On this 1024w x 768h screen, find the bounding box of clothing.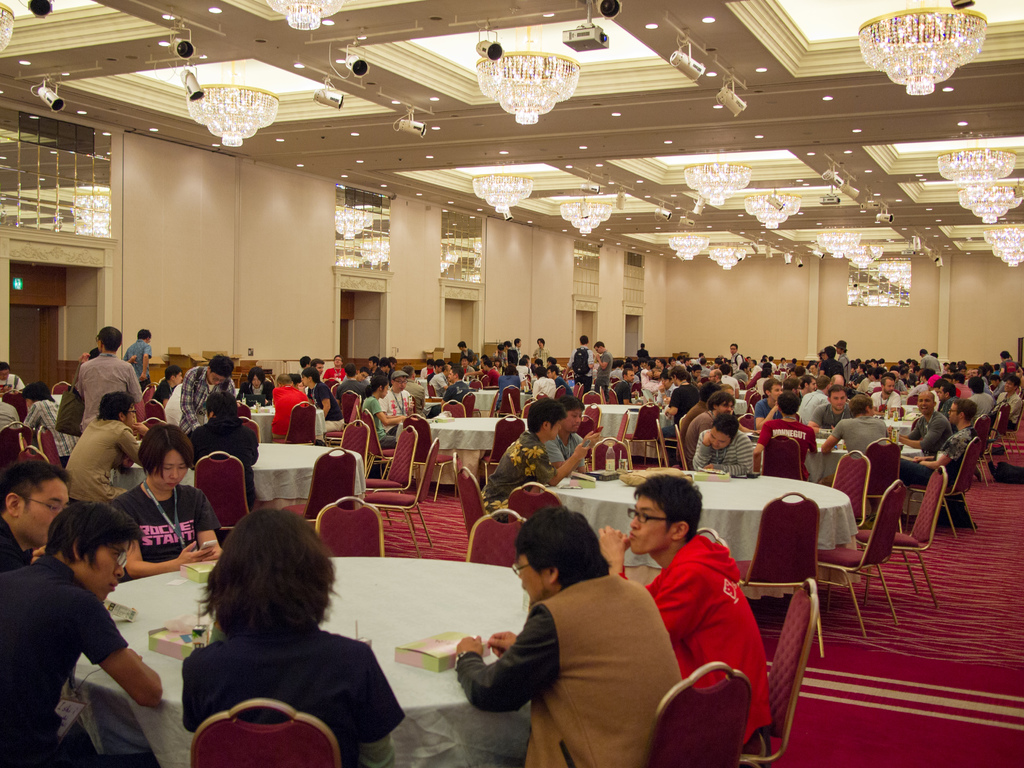
Bounding box: l=355, t=397, r=399, b=447.
